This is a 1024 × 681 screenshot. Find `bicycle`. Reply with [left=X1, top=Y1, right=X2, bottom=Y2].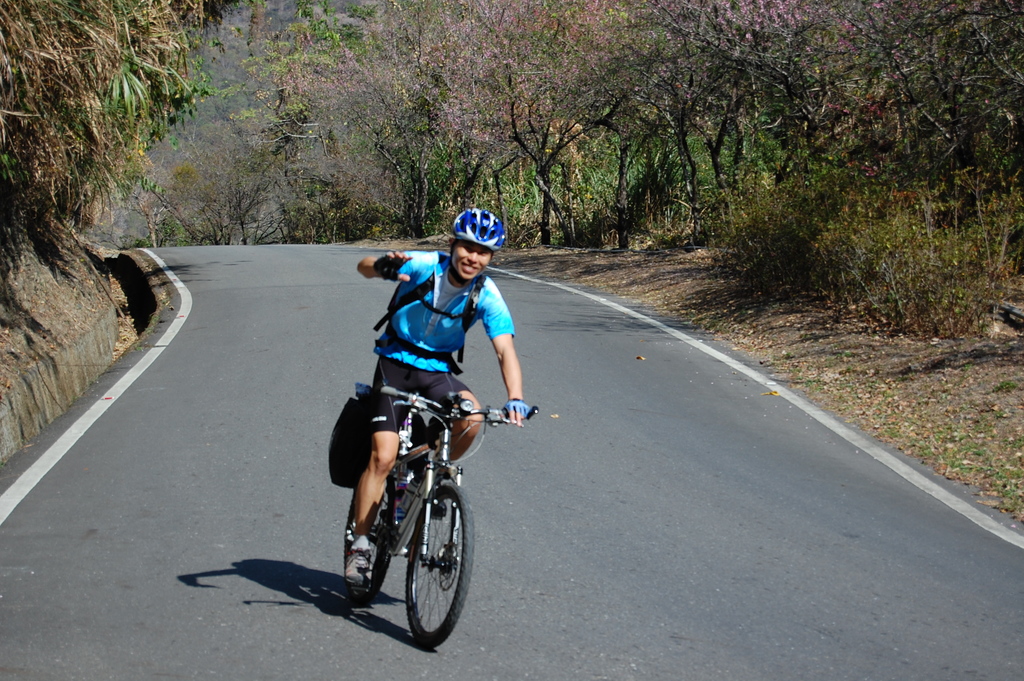
[left=344, top=382, right=538, bottom=654].
